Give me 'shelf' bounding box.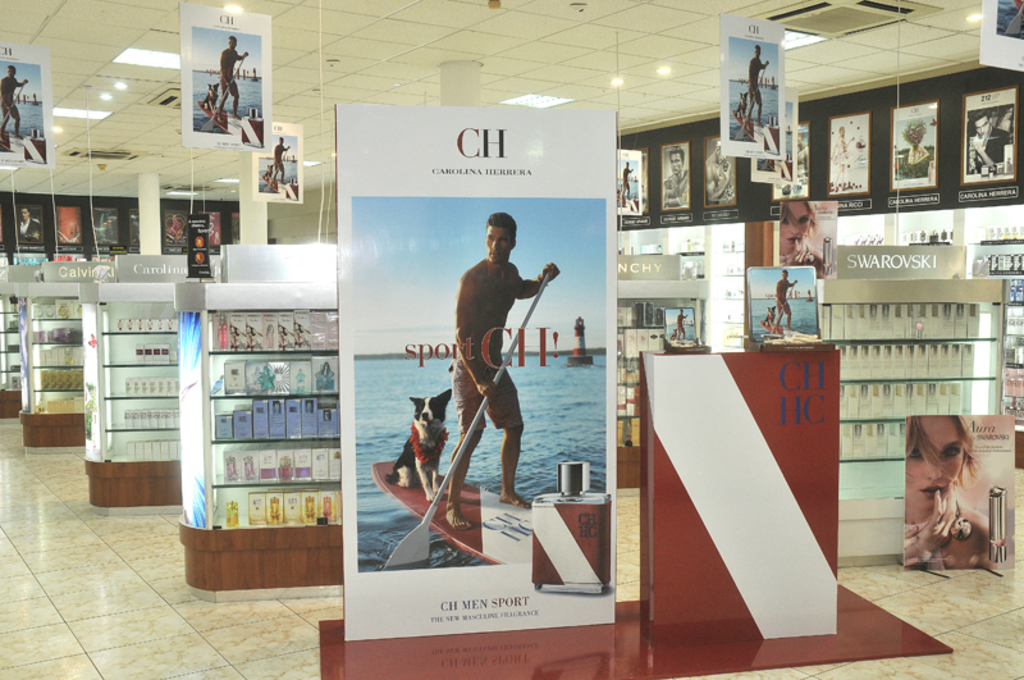
<region>170, 280, 375, 612</region>.
